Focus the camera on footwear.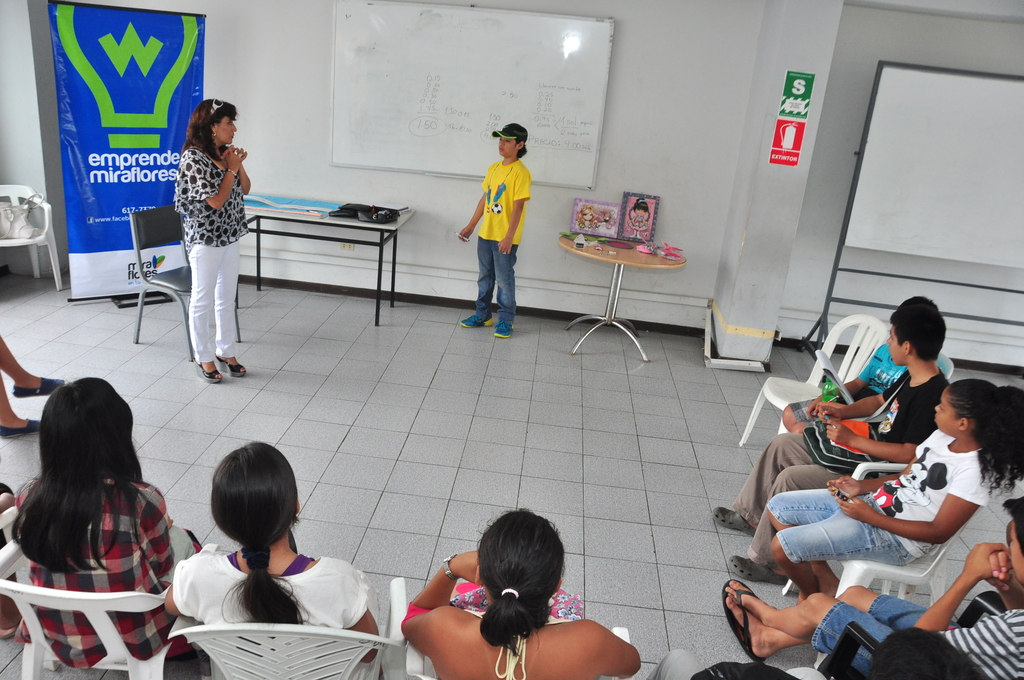
Focus region: (left=194, top=360, right=220, bottom=382).
